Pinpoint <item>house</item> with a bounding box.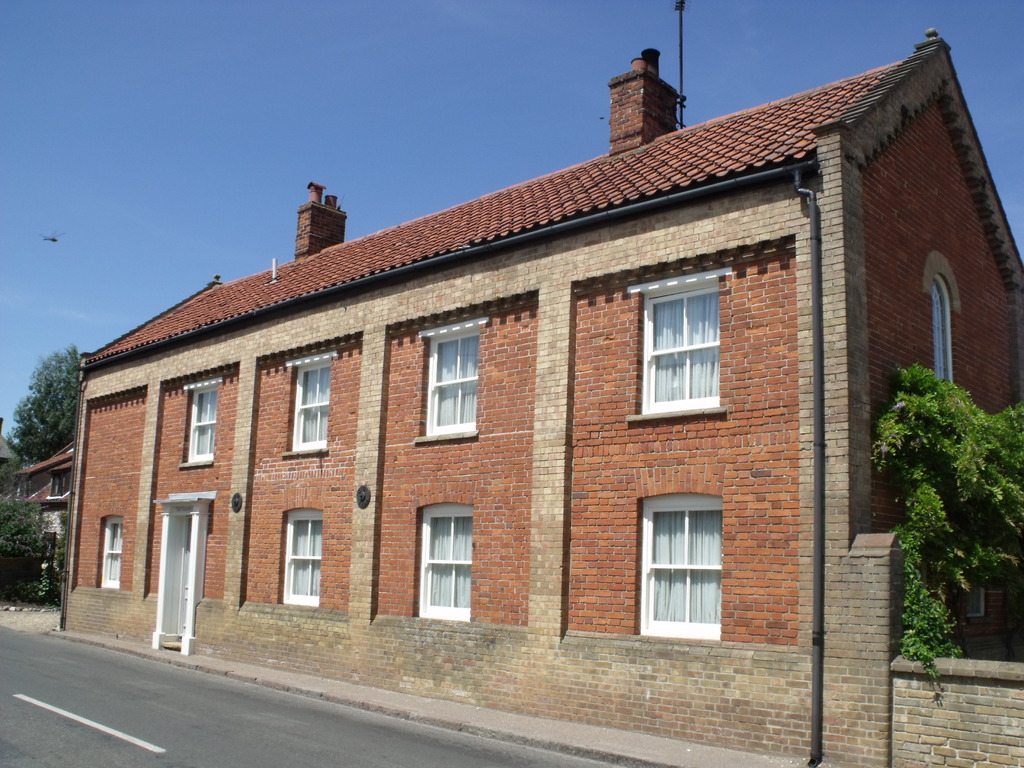
<box>50,20,1023,765</box>.
